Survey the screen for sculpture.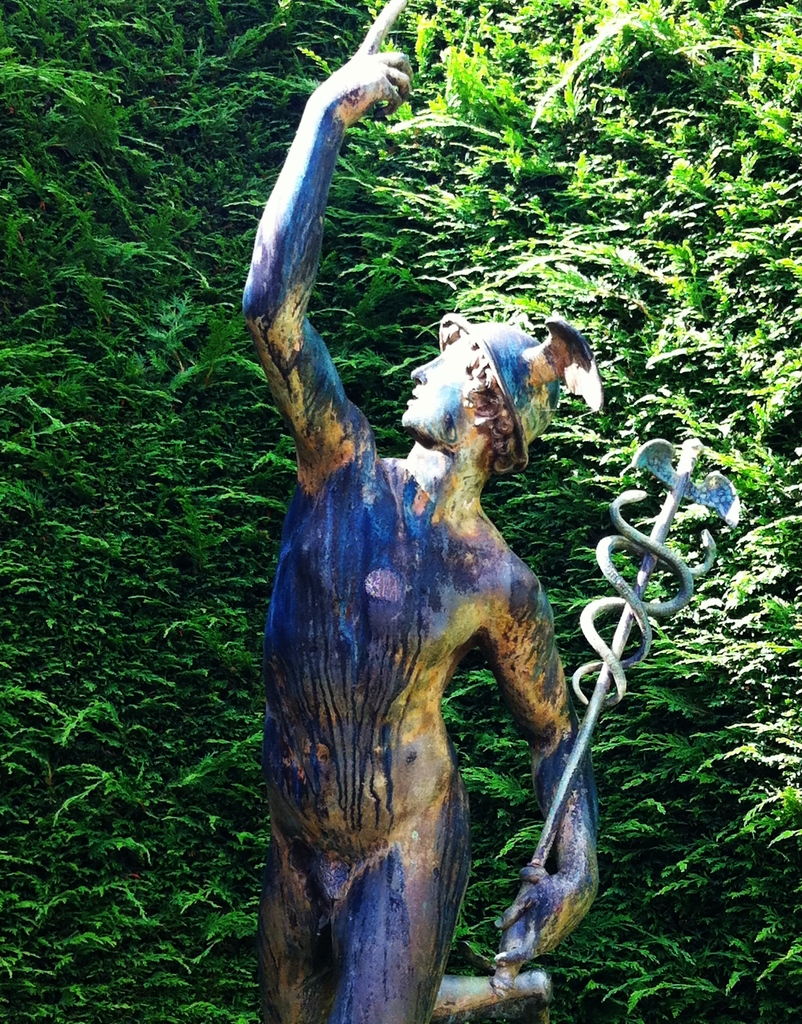
Survey found: box(242, 8, 611, 1021).
